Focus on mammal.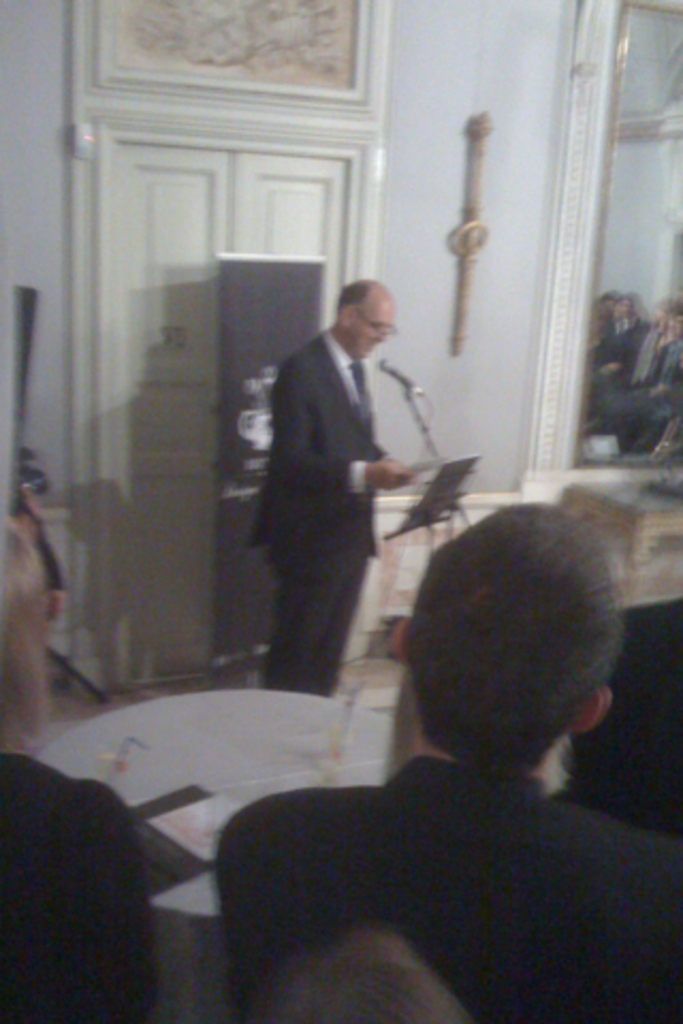
Focused at bbox=(256, 439, 677, 1015).
